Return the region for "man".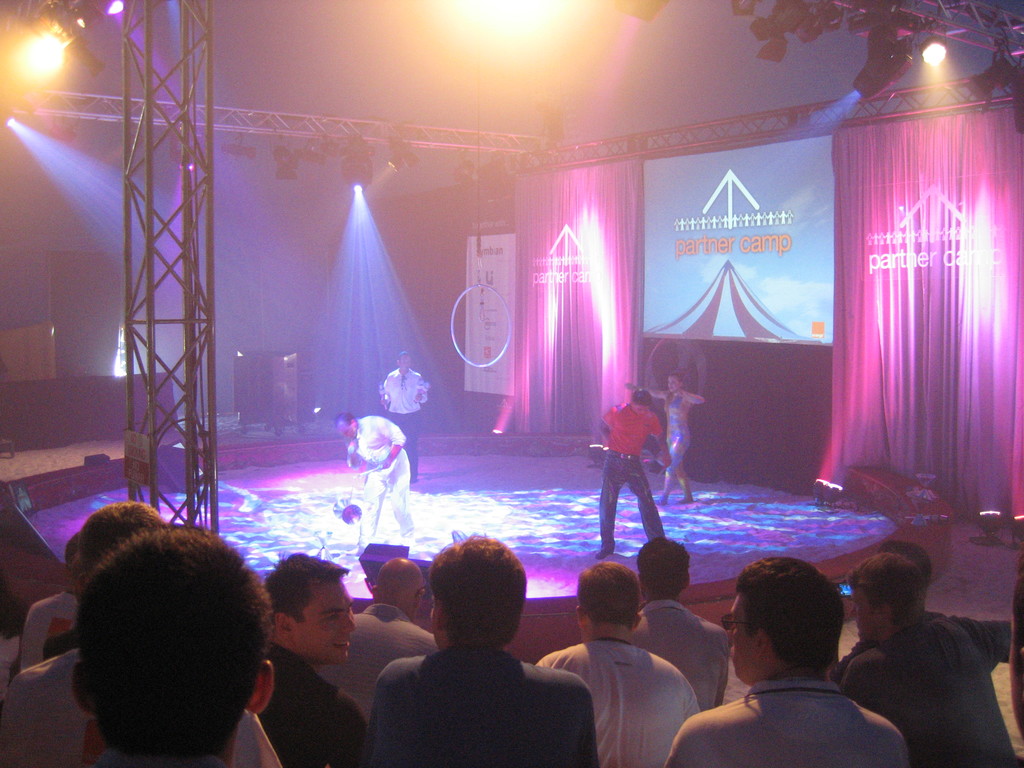
crop(0, 500, 279, 767).
